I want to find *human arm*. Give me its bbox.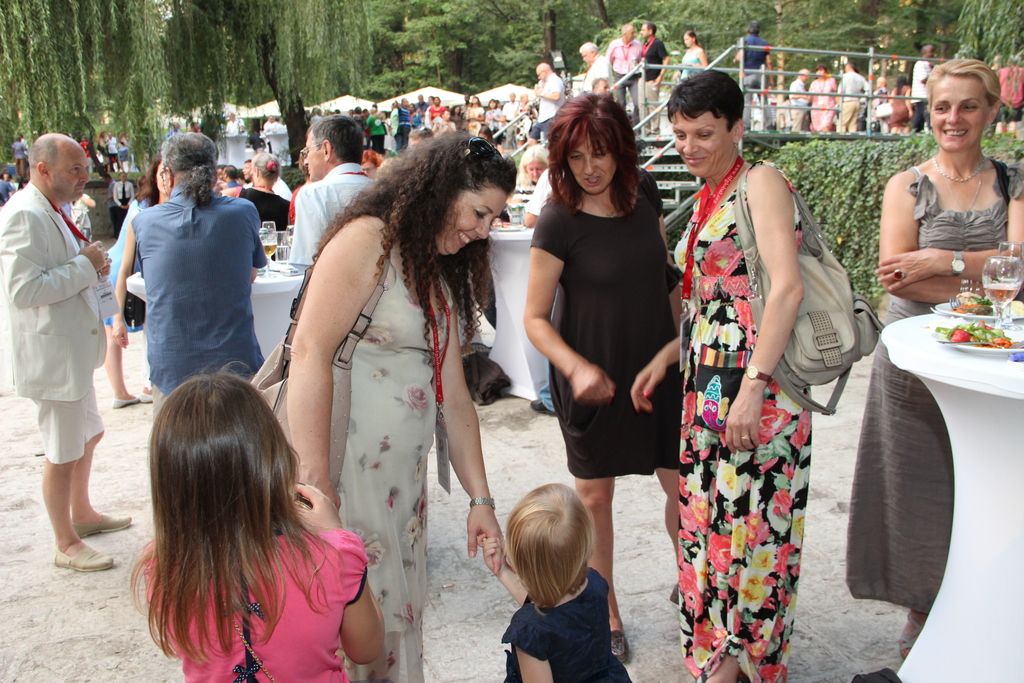
region(289, 190, 324, 266).
